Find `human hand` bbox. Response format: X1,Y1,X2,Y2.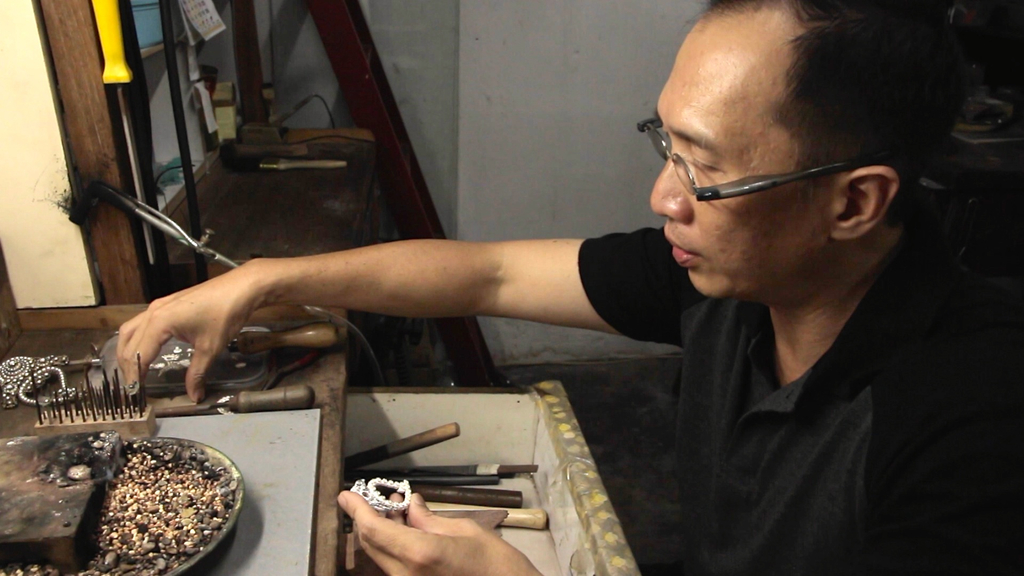
111,266,259,406.
